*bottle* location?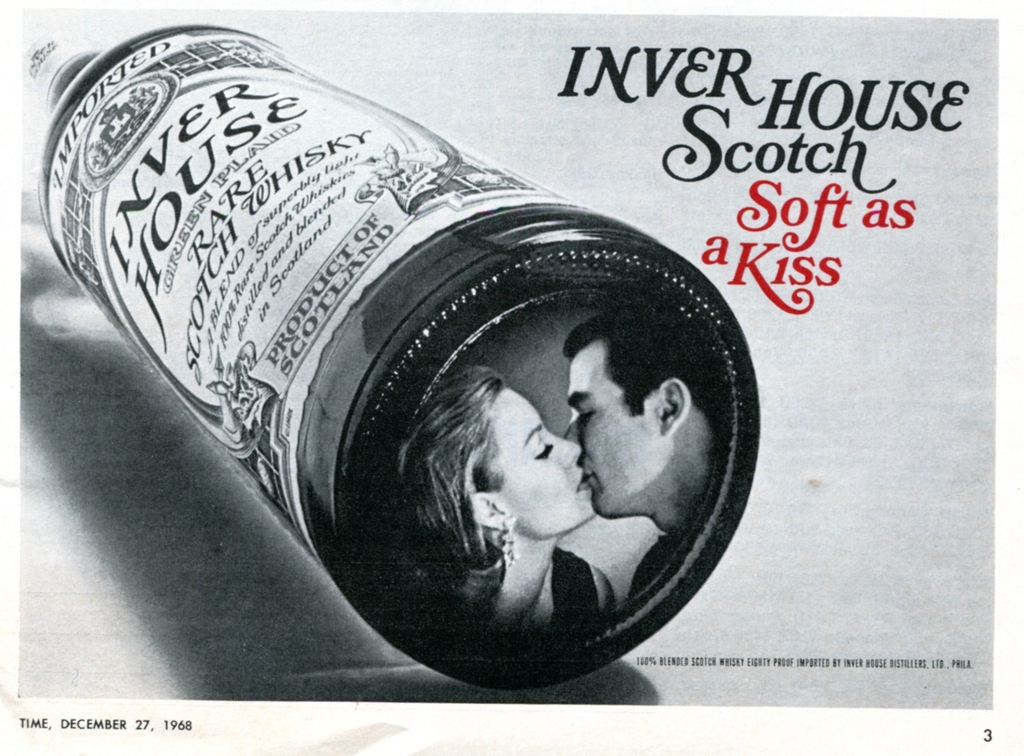
18 21 762 693
